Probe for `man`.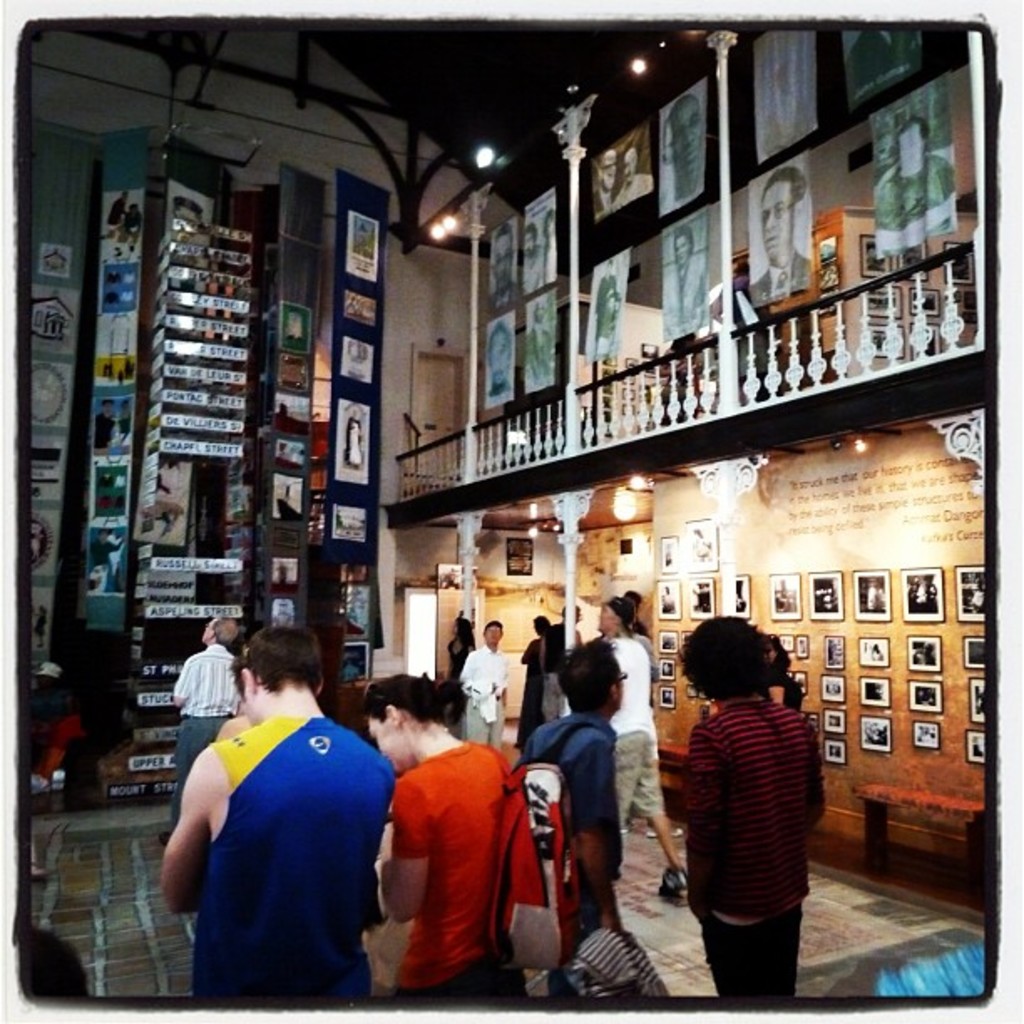
Probe result: 477, 316, 520, 400.
